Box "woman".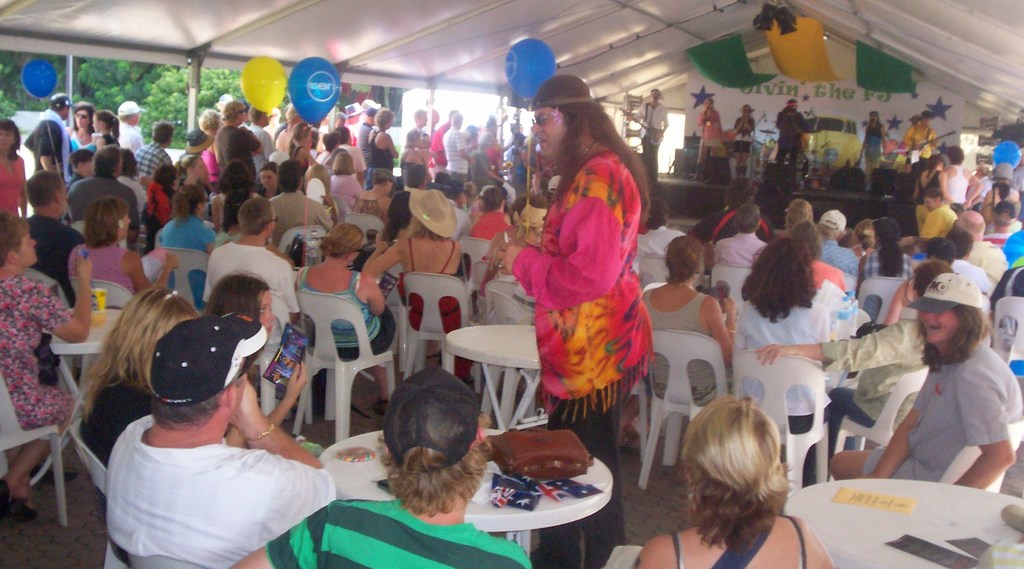
rect(64, 103, 97, 157).
